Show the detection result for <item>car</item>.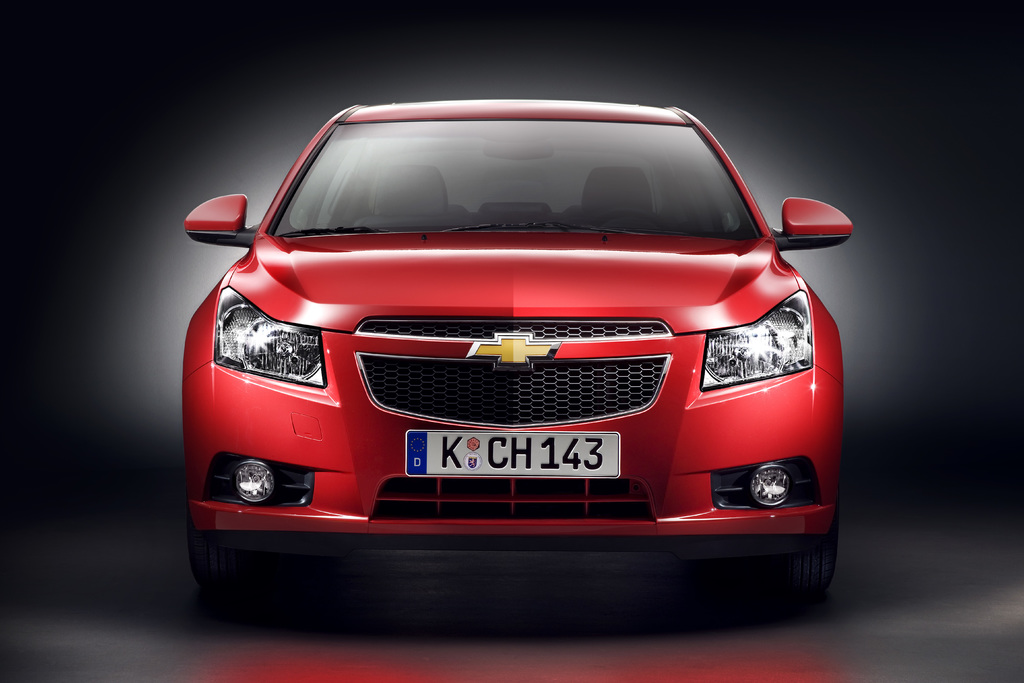
<box>182,99,855,591</box>.
